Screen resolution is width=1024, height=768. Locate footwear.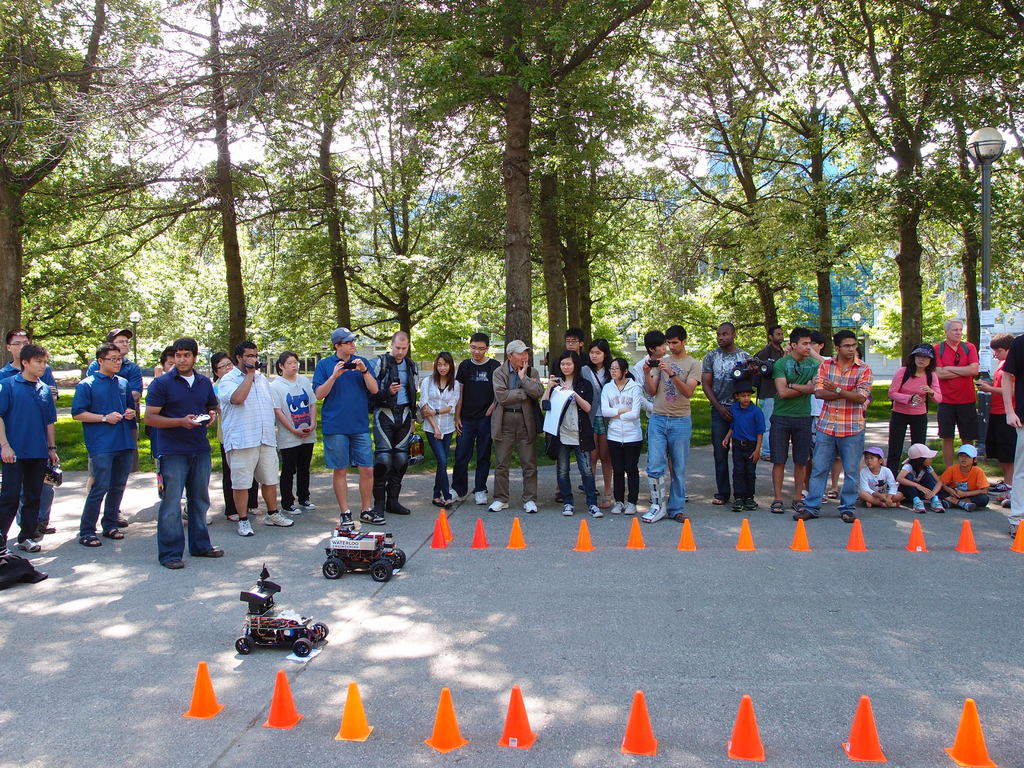
<box>391,497,408,516</box>.
